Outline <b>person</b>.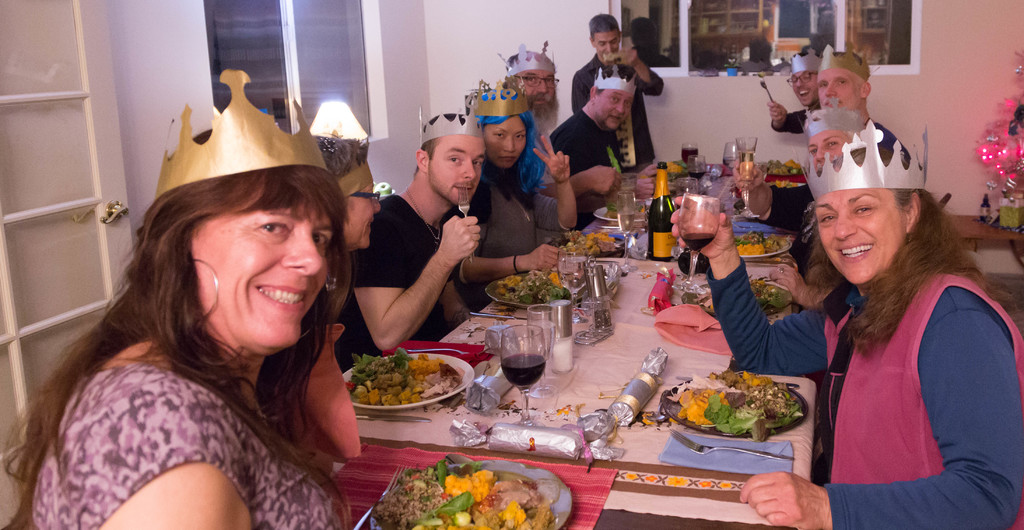
Outline: [436,82,564,310].
